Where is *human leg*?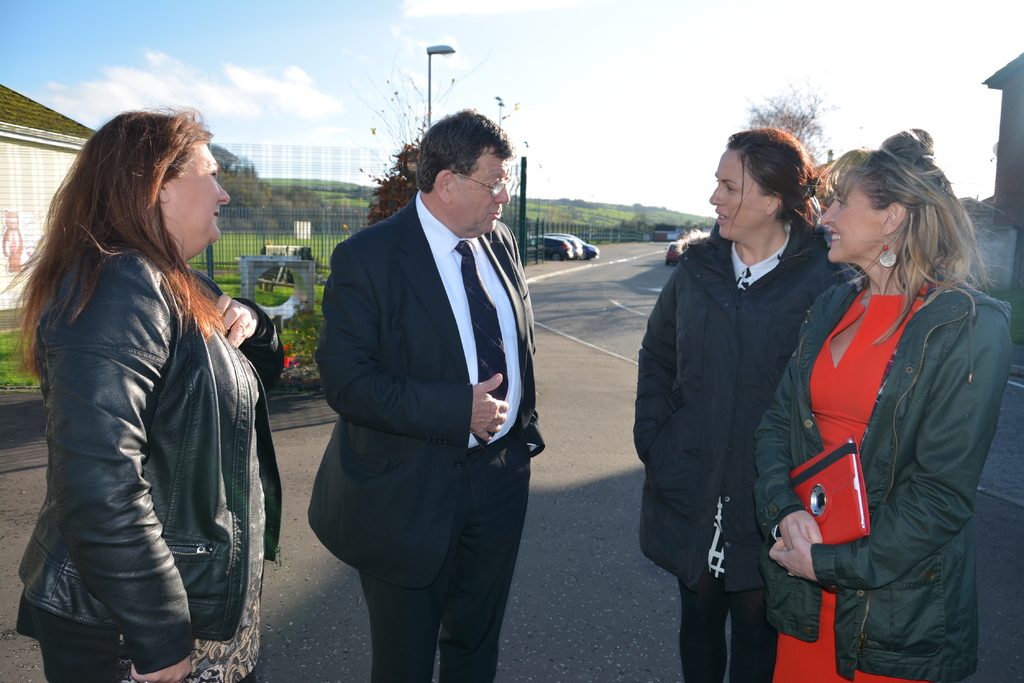
<region>677, 561, 728, 682</region>.
